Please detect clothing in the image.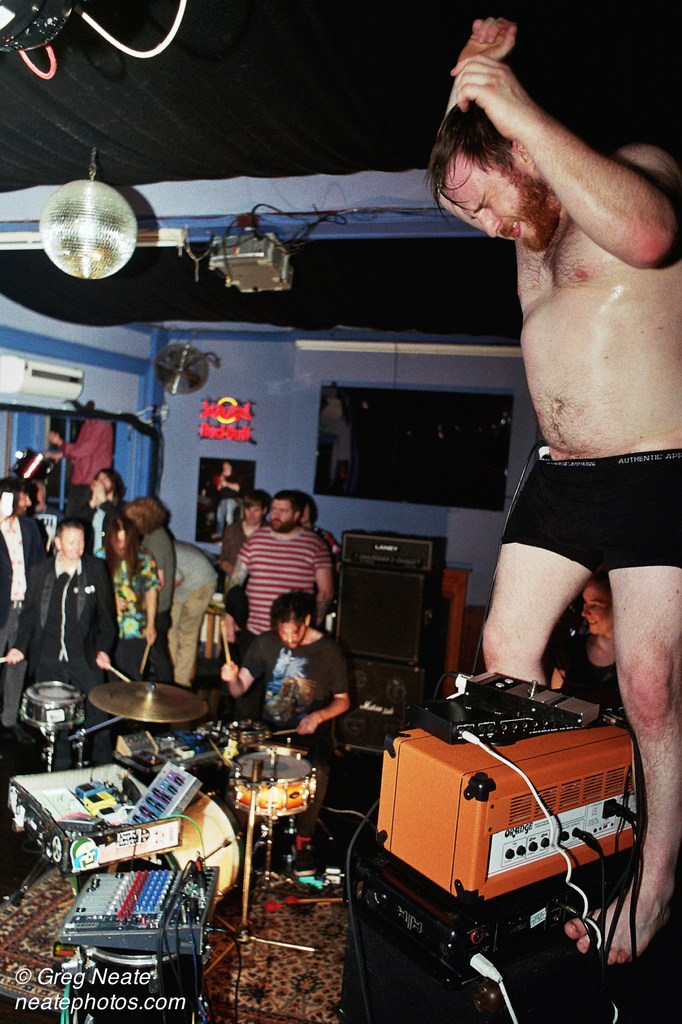
[x1=19, y1=548, x2=106, y2=662].
